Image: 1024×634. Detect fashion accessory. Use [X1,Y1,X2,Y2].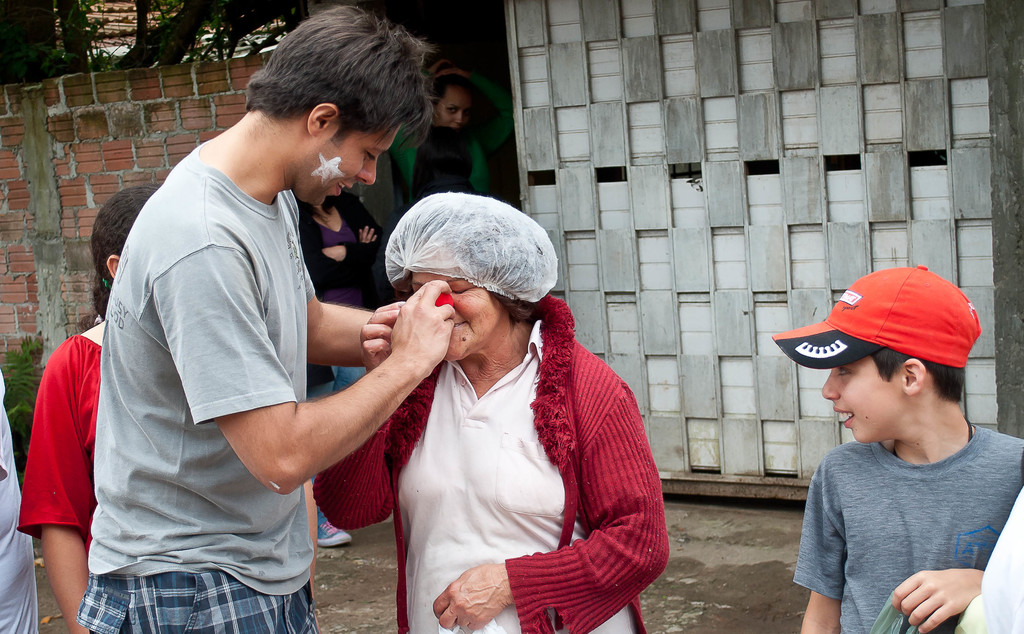
[101,274,112,287].
